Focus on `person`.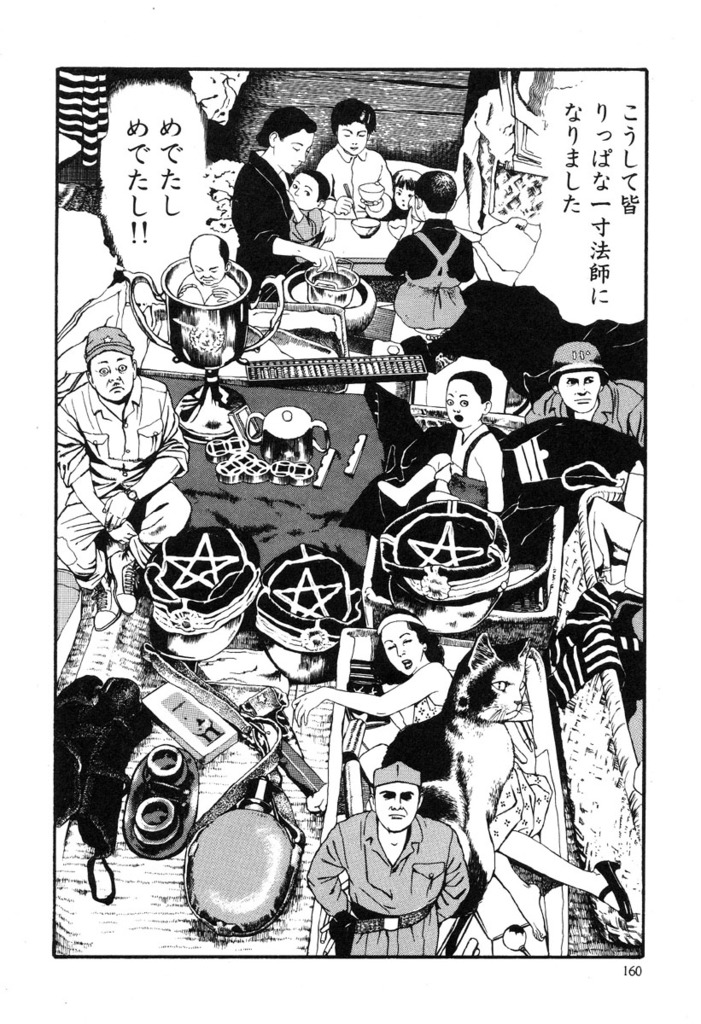
Focused at {"x1": 385, "y1": 171, "x2": 479, "y2": 349}.
